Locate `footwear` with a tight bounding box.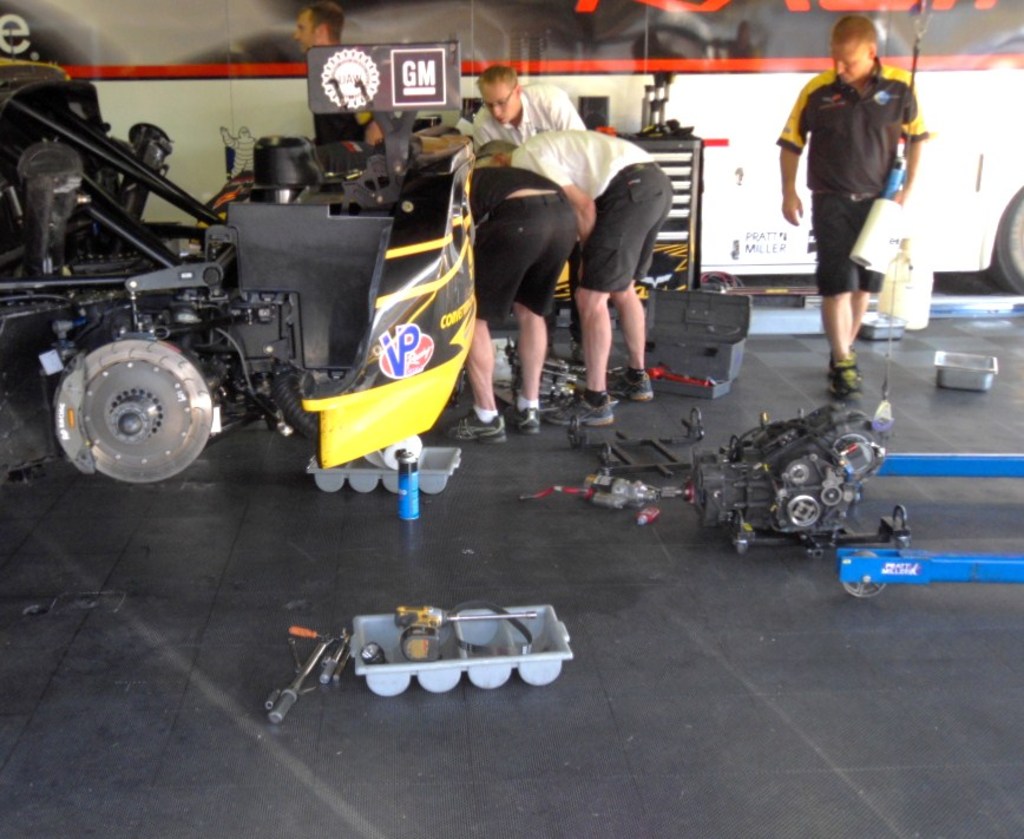
[left=543, top=395, right=616, bottom=427].
